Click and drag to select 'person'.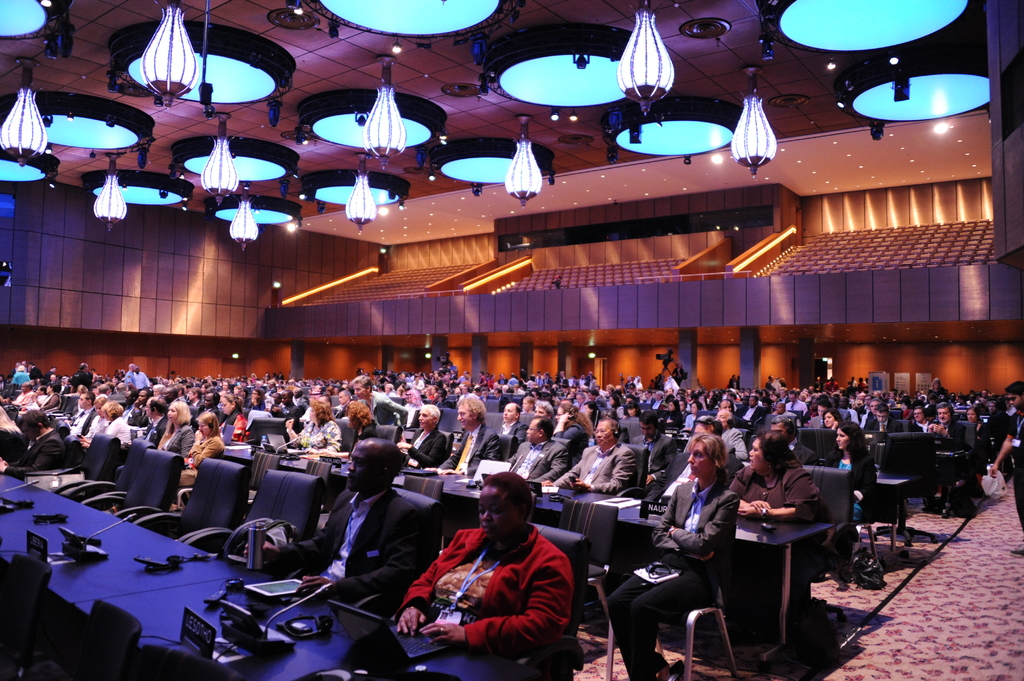
Selection: box=[598, 385, 616, 397].
